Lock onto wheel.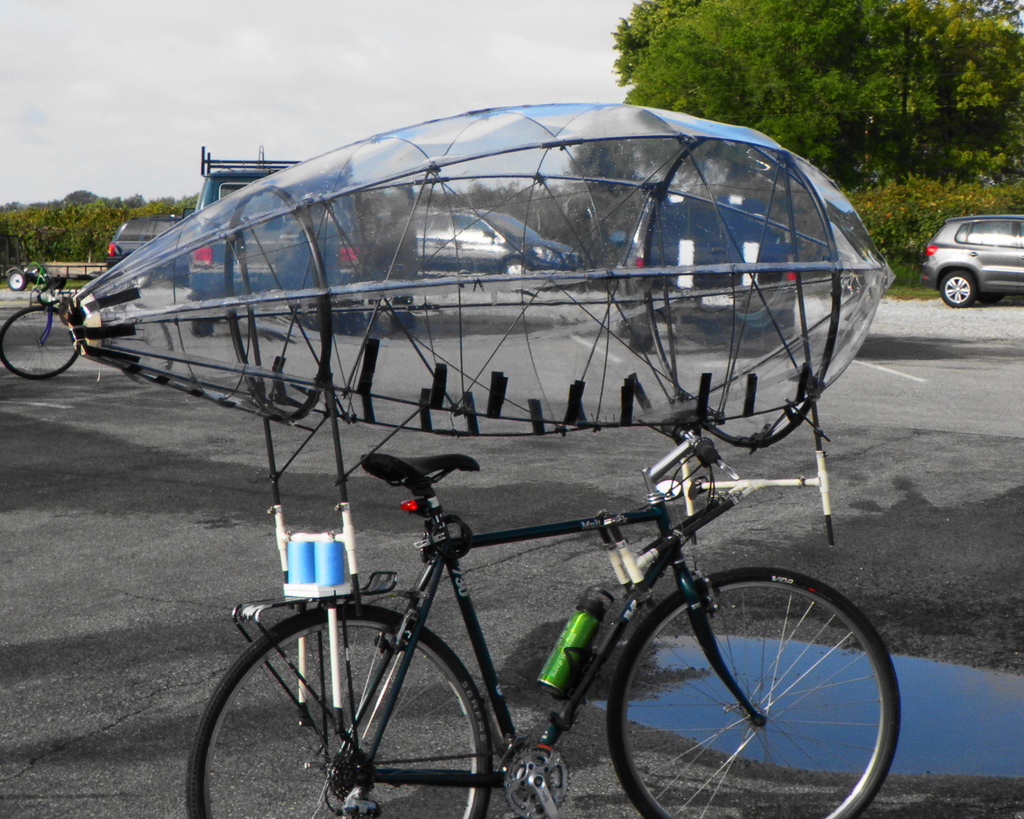
Locked: (122, 304, 175, 386).
